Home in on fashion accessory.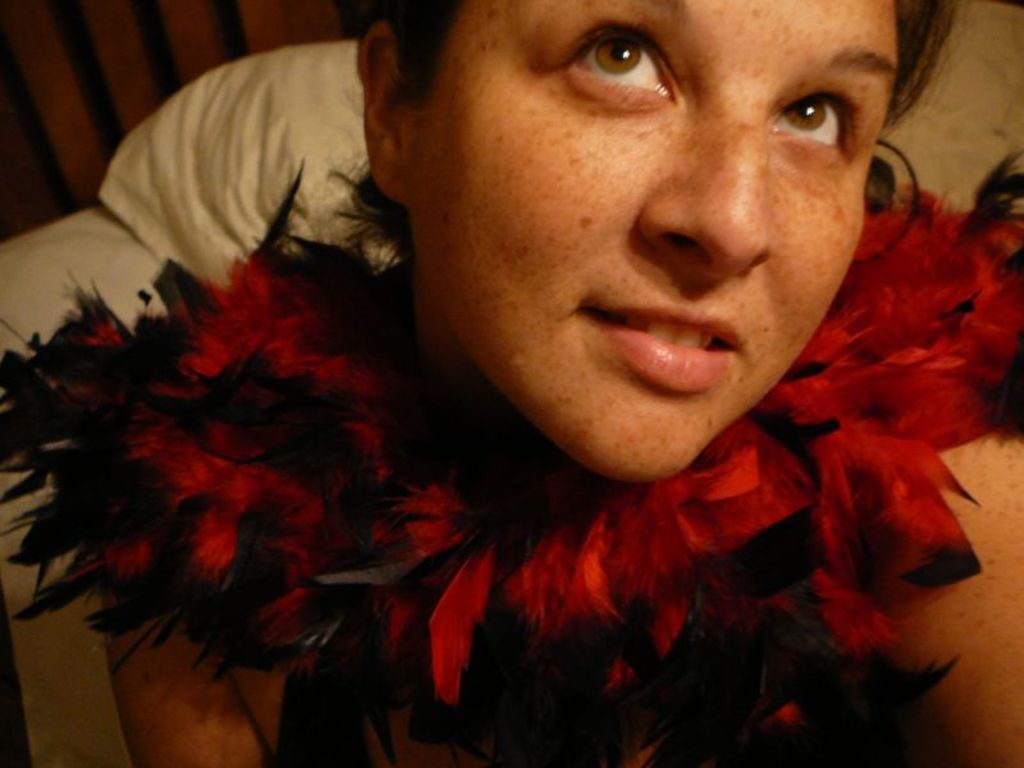
Homed in at 0/187/1023/767.
